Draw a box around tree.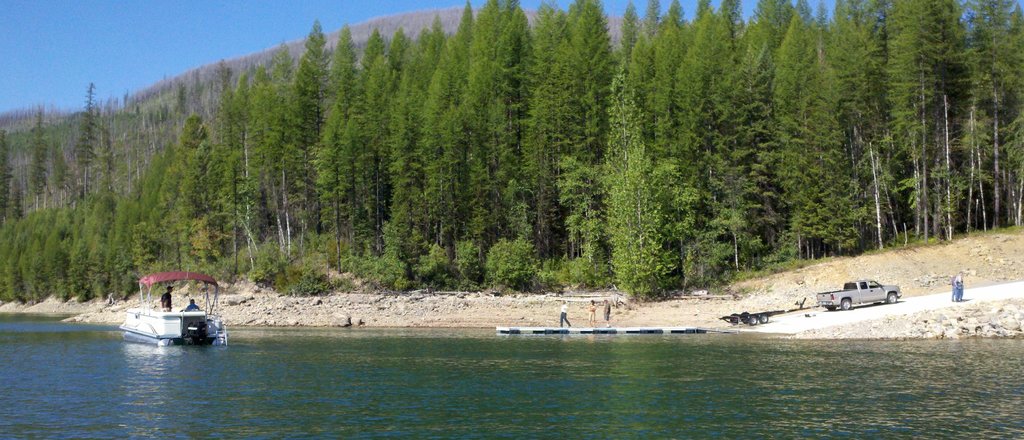
locate(959, 0, 1023, 222).
